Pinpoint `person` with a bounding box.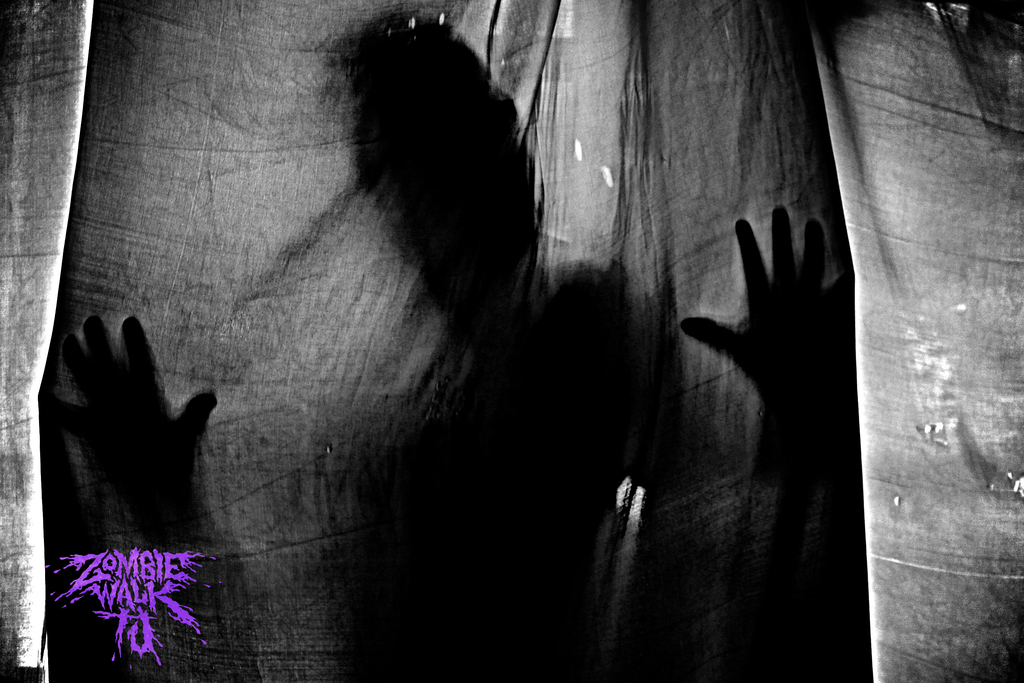
bbox=[54, 15, 849, 615].
